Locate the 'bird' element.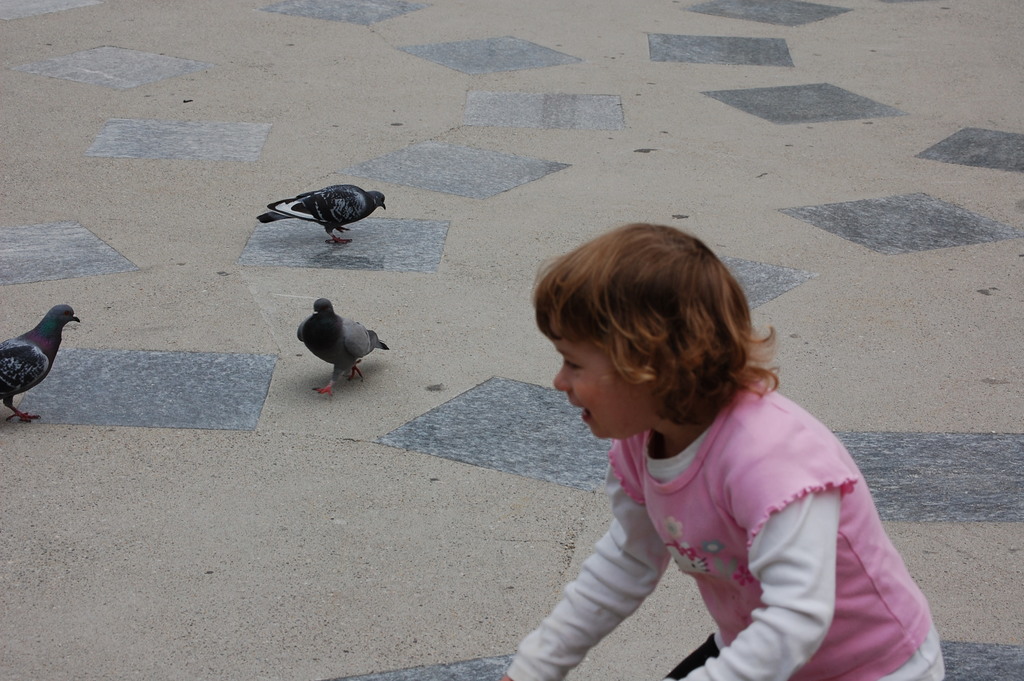
Element bbox: bbox(255, 183, 390, 246).
